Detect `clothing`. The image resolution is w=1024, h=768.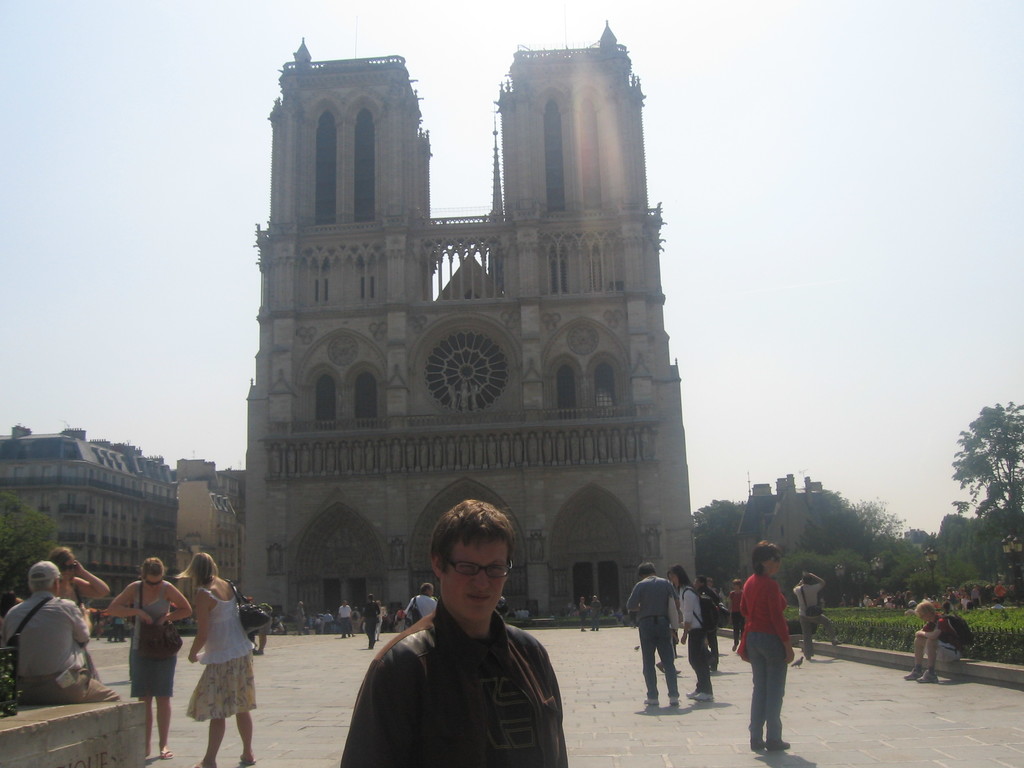
bbox=(374, 605, 385, 630).
